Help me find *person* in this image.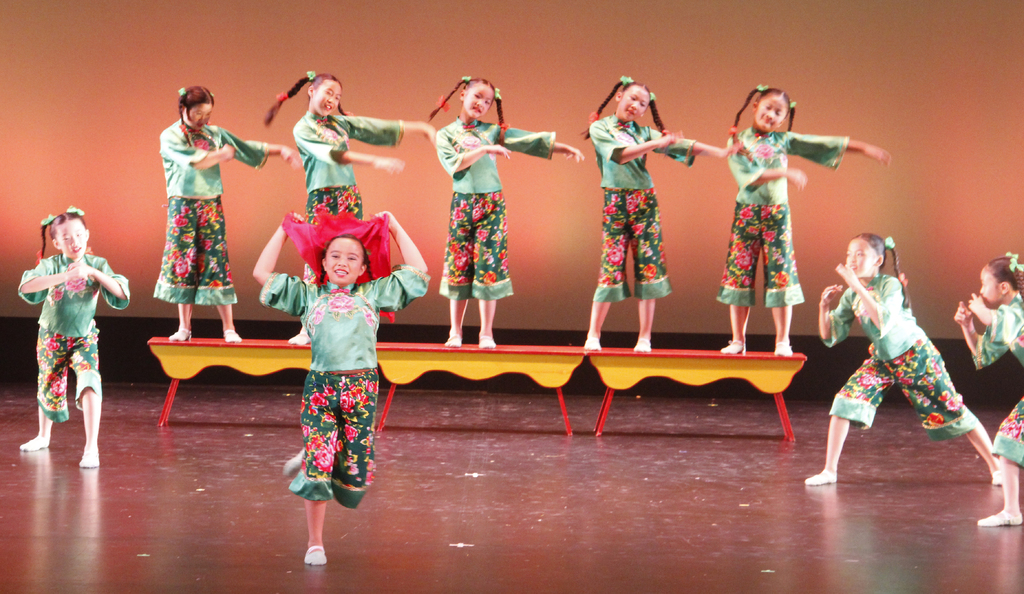
Found it: 582 66 726 349.
